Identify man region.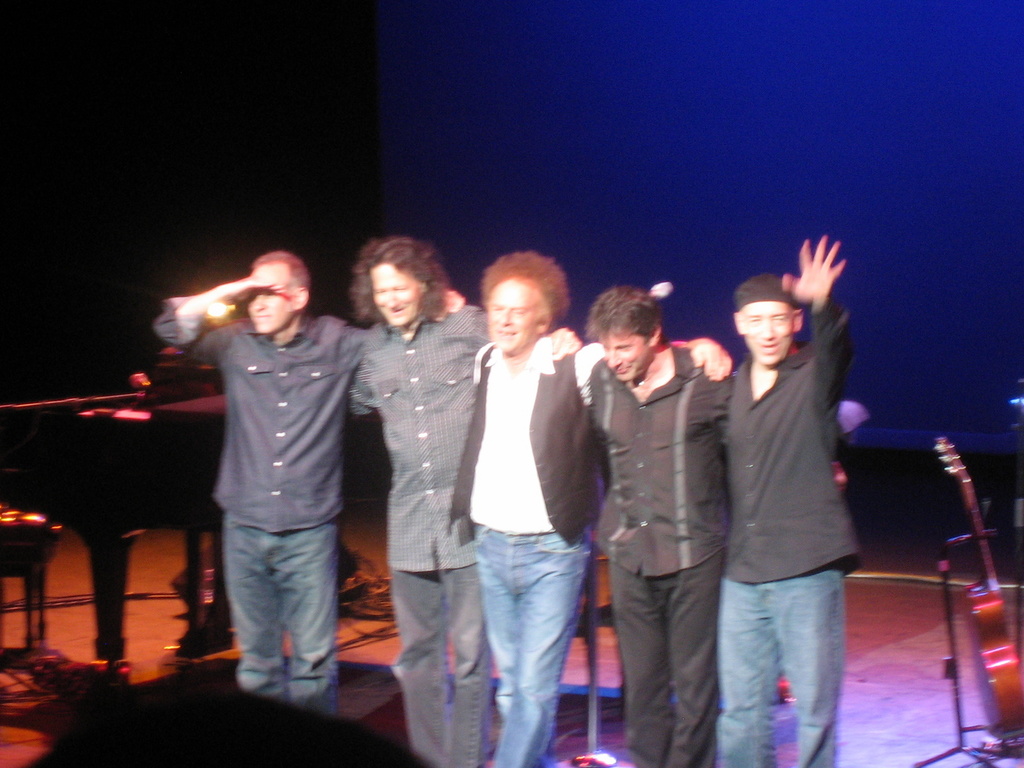
Region: bbox=(562, 294, 726, 767).
